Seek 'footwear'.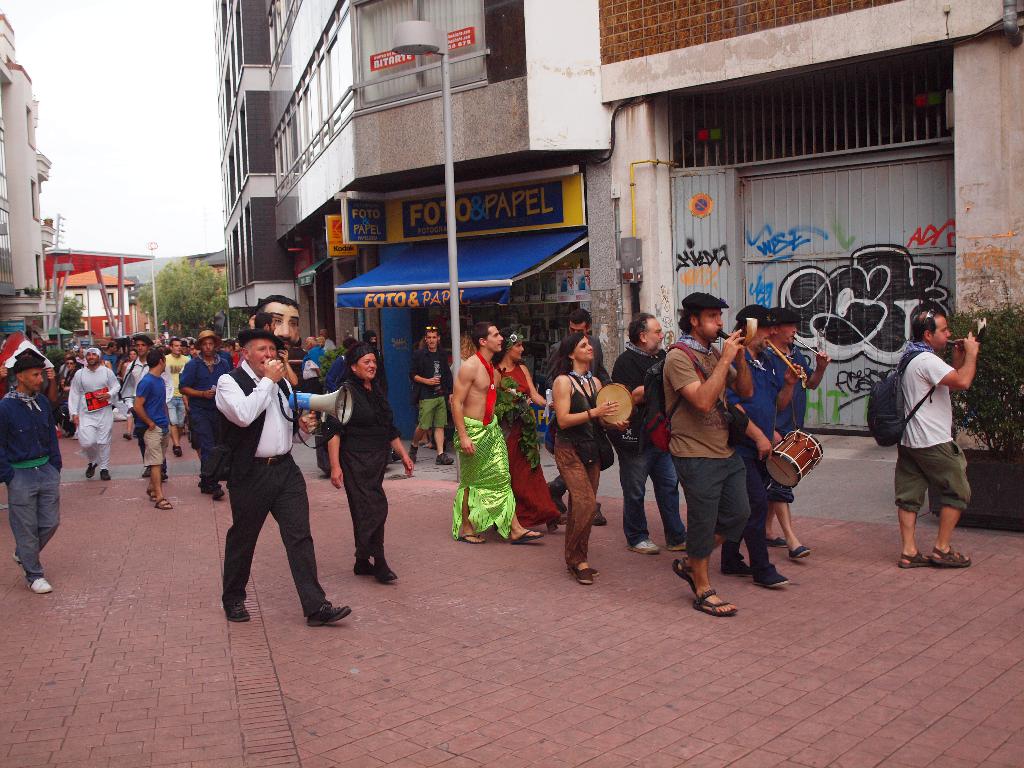
select_region(592, 500, 609, 525).
